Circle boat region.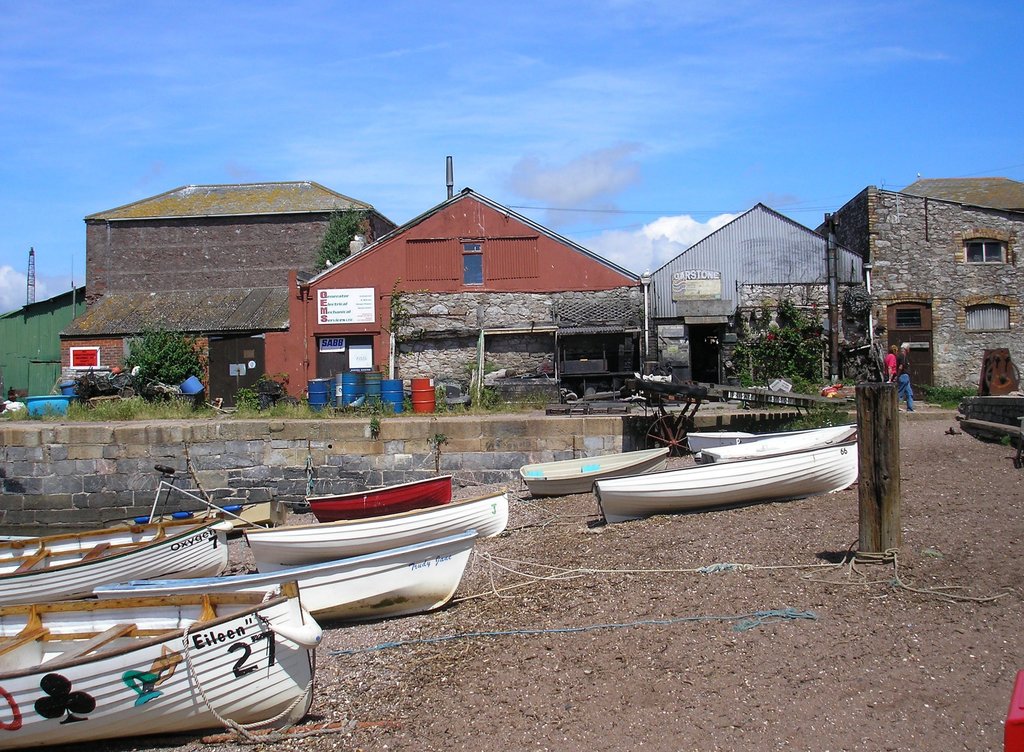
Region: Rect(92, 532, 476, 622).
